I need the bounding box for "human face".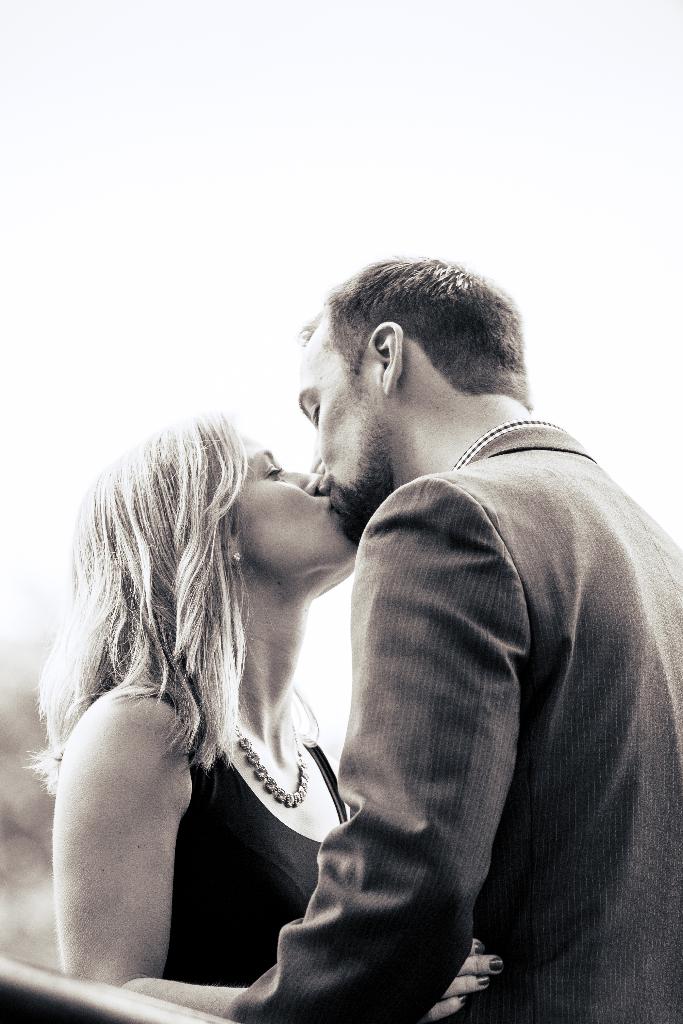
Here it is: x1=229, y1=433, x2=339, y2=581.
